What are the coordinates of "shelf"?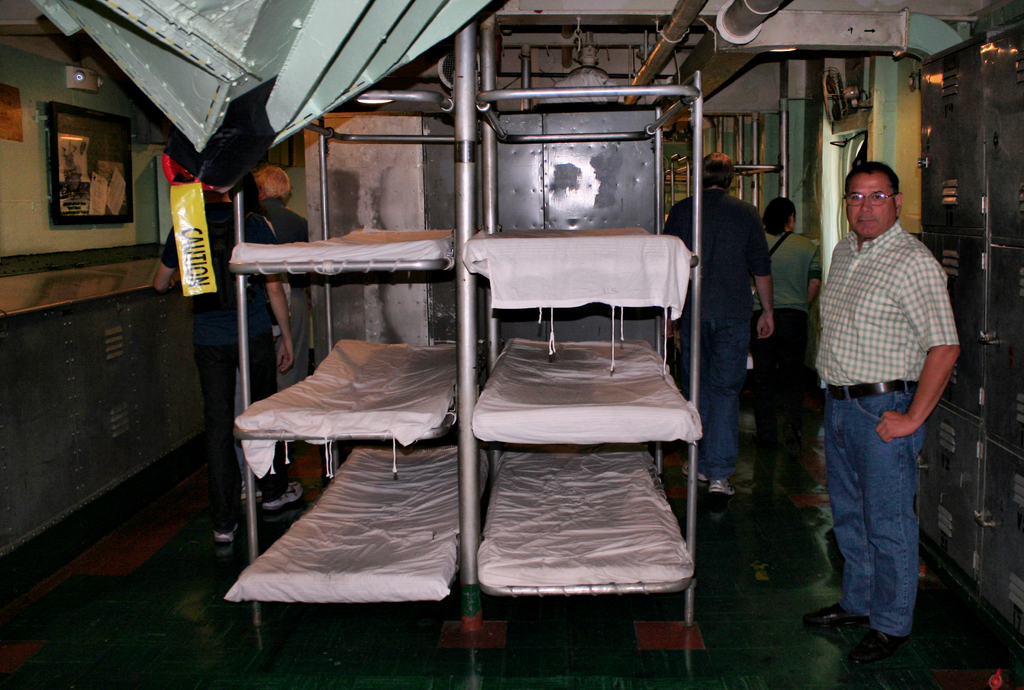
467, 340, 694, 444.
